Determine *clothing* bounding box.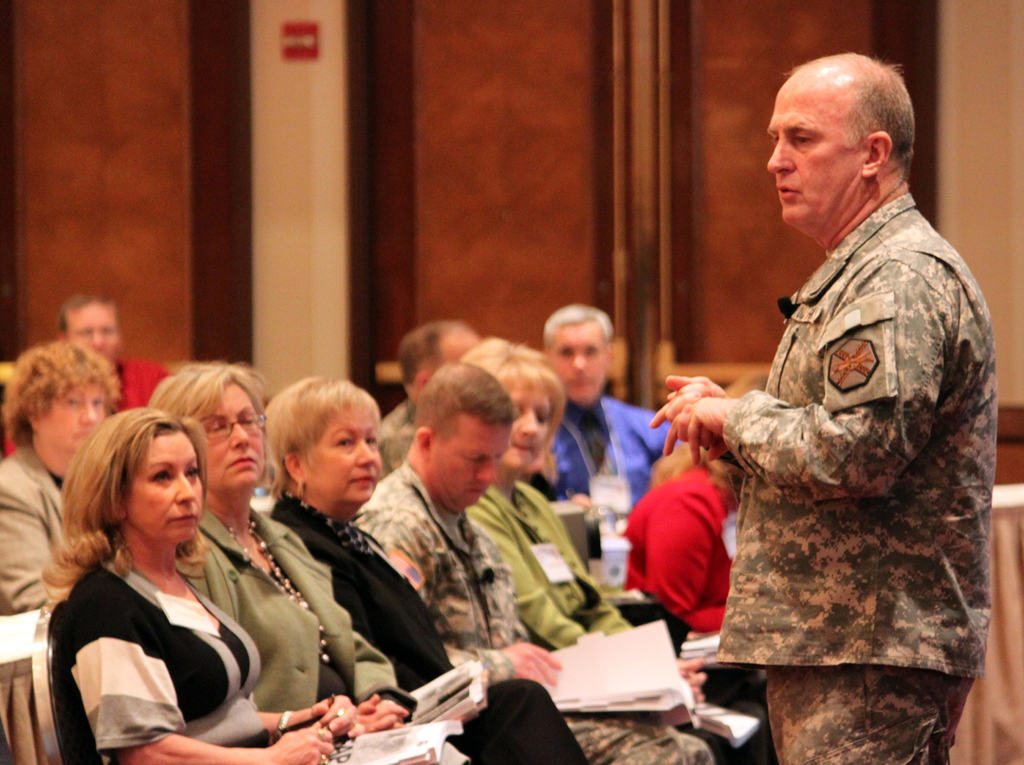
Determined: box=[682, 161, 986, 729].
